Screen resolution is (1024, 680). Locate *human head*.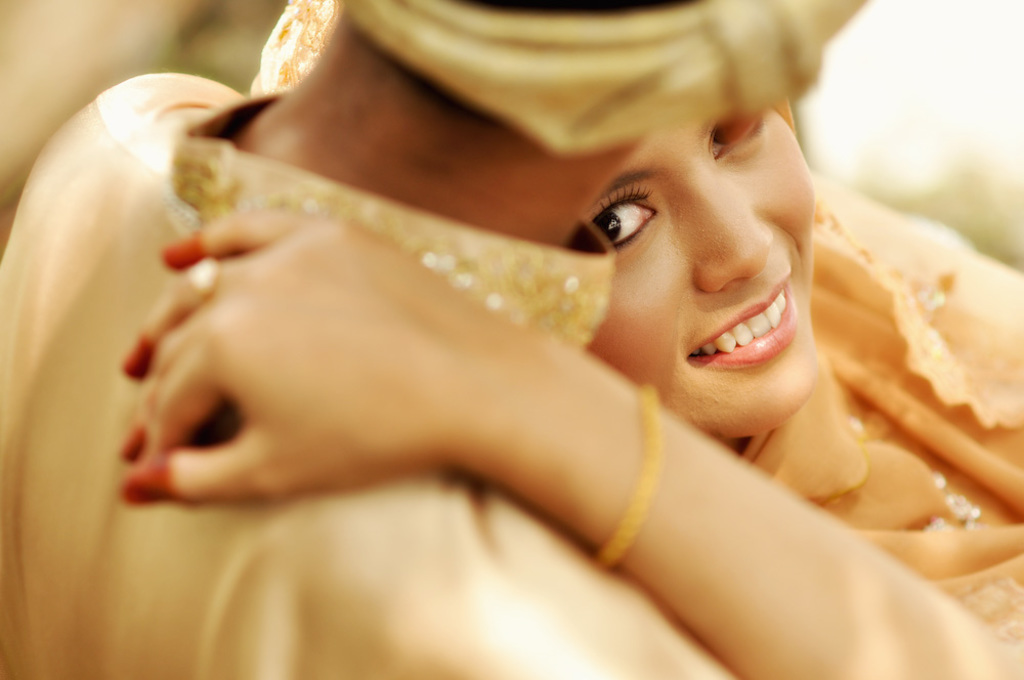
pyautogui.locateOnScreen(328, 0, 838, 176).
